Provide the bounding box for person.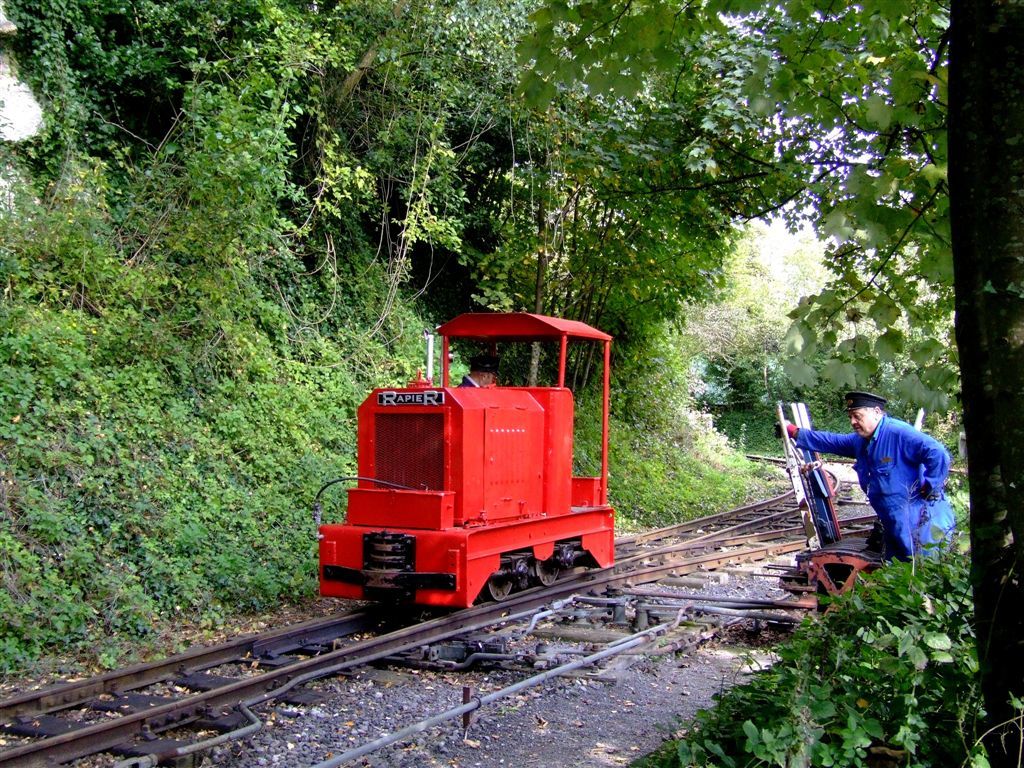
box=[793, 382, 950, 615].
